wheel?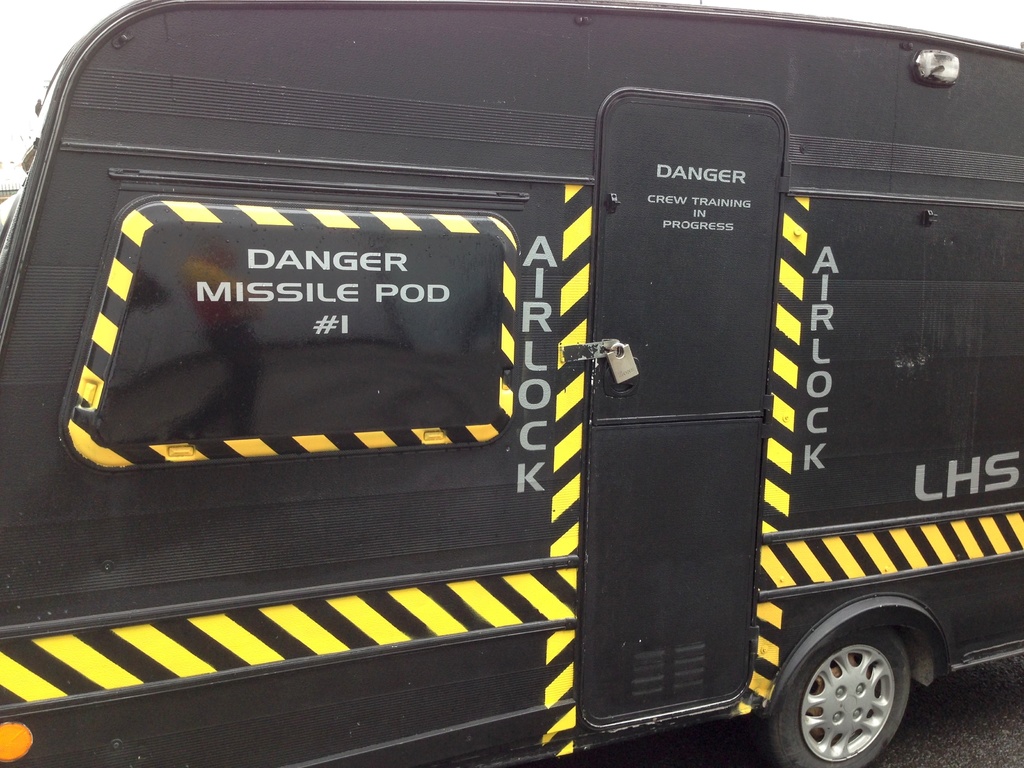
bbox(787, 615, 934, 756)
